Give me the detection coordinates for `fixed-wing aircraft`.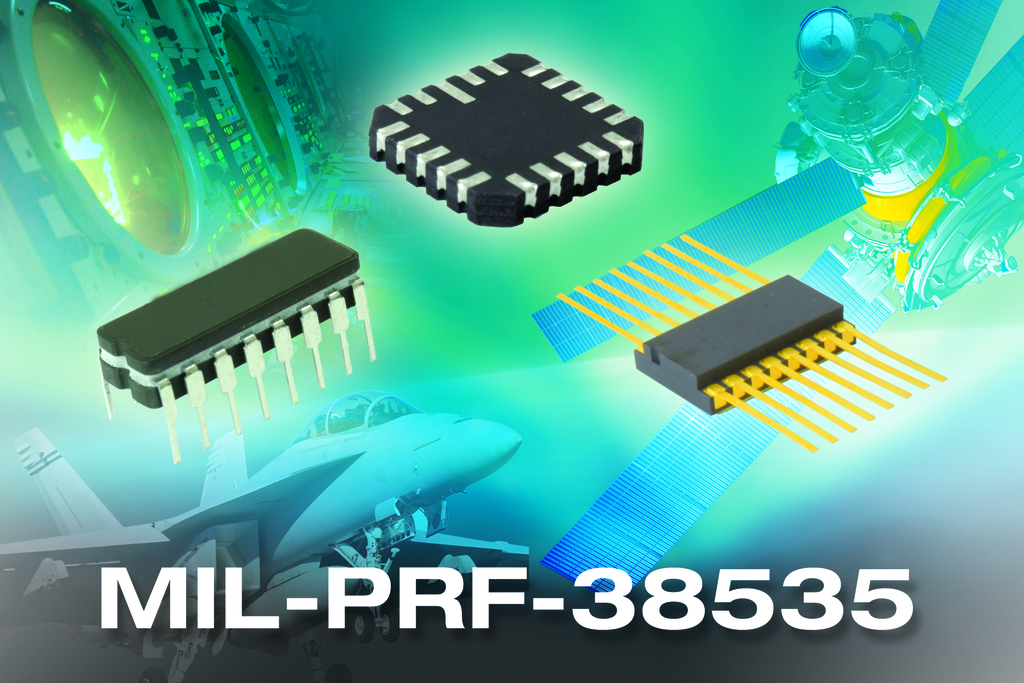
(0,384,530,680).
